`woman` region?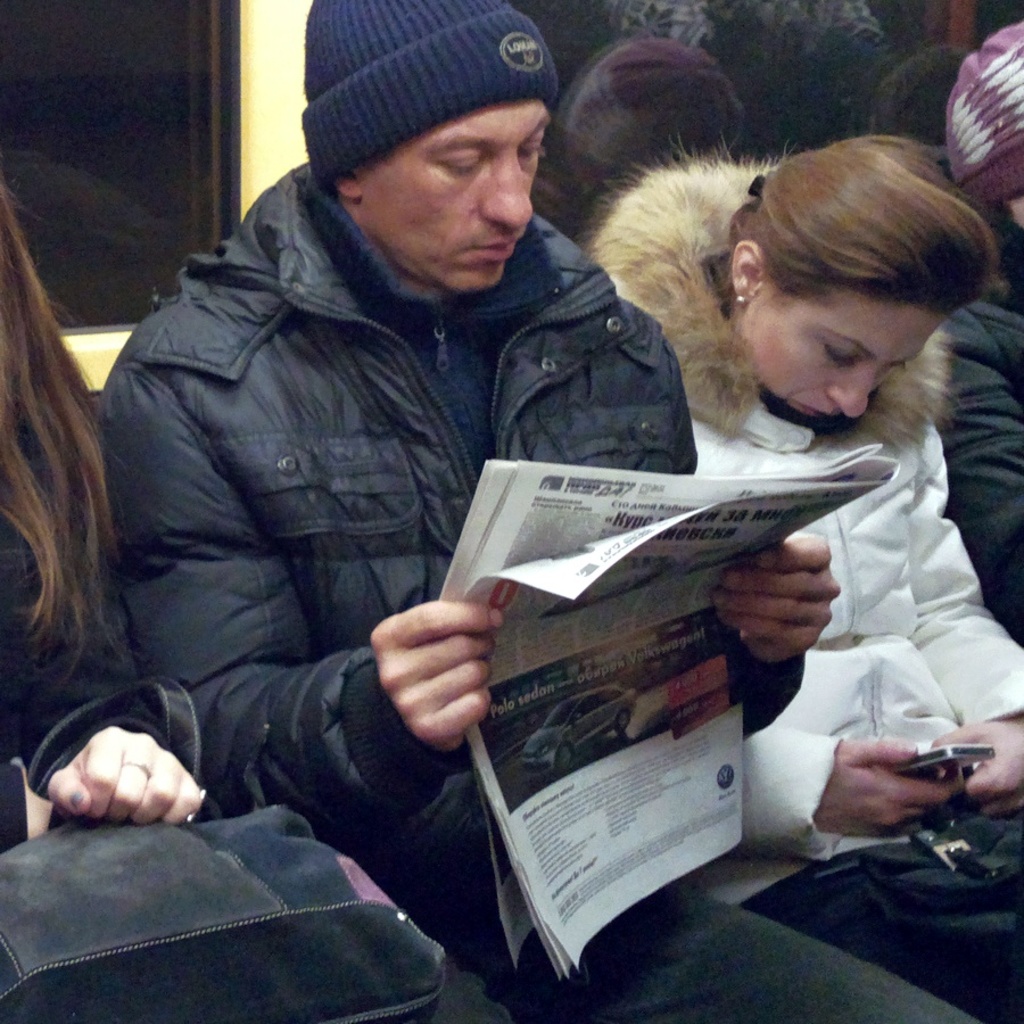
Rect(0, 170, 236, 840)
